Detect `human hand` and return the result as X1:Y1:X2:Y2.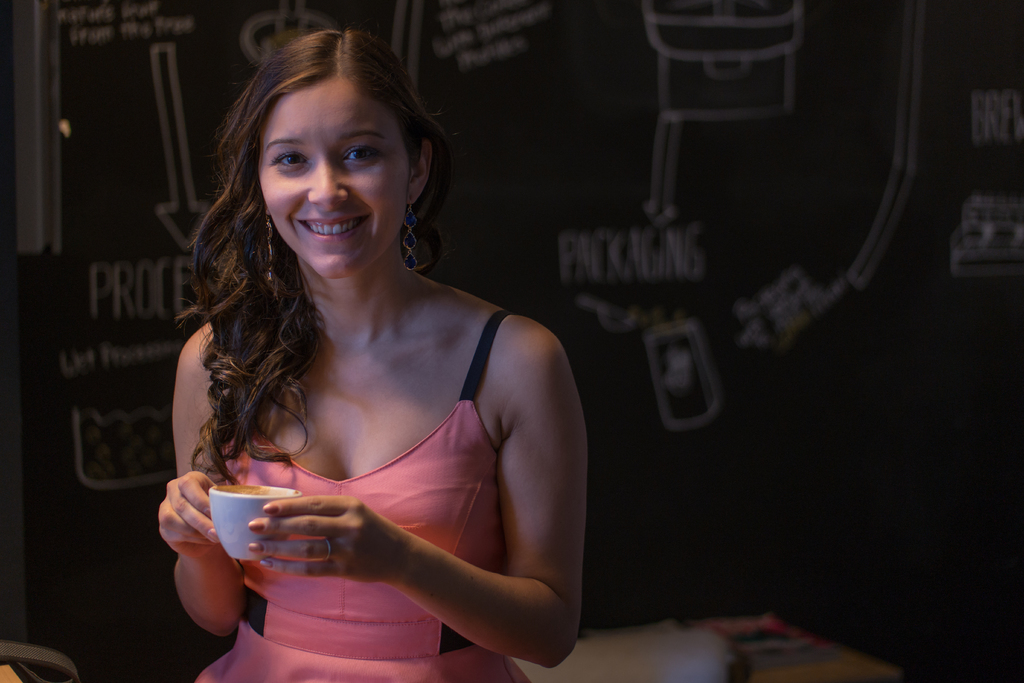
202:486:449:591.
